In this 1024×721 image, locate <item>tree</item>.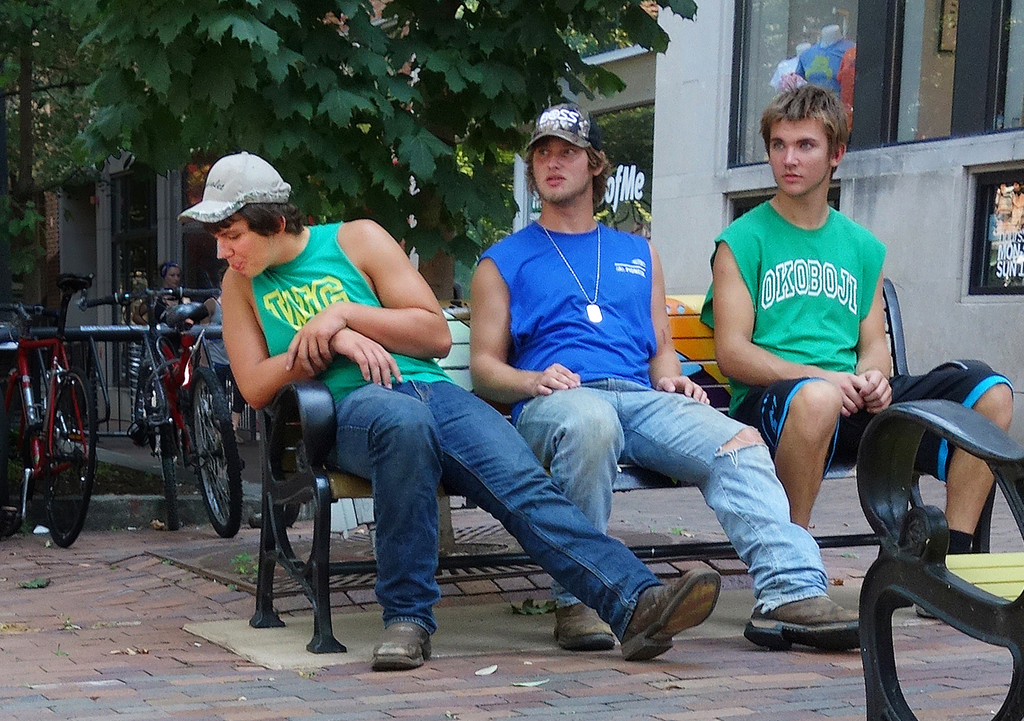
Bounding box: (x1=0, y1=0, x2=730, y2=312).
